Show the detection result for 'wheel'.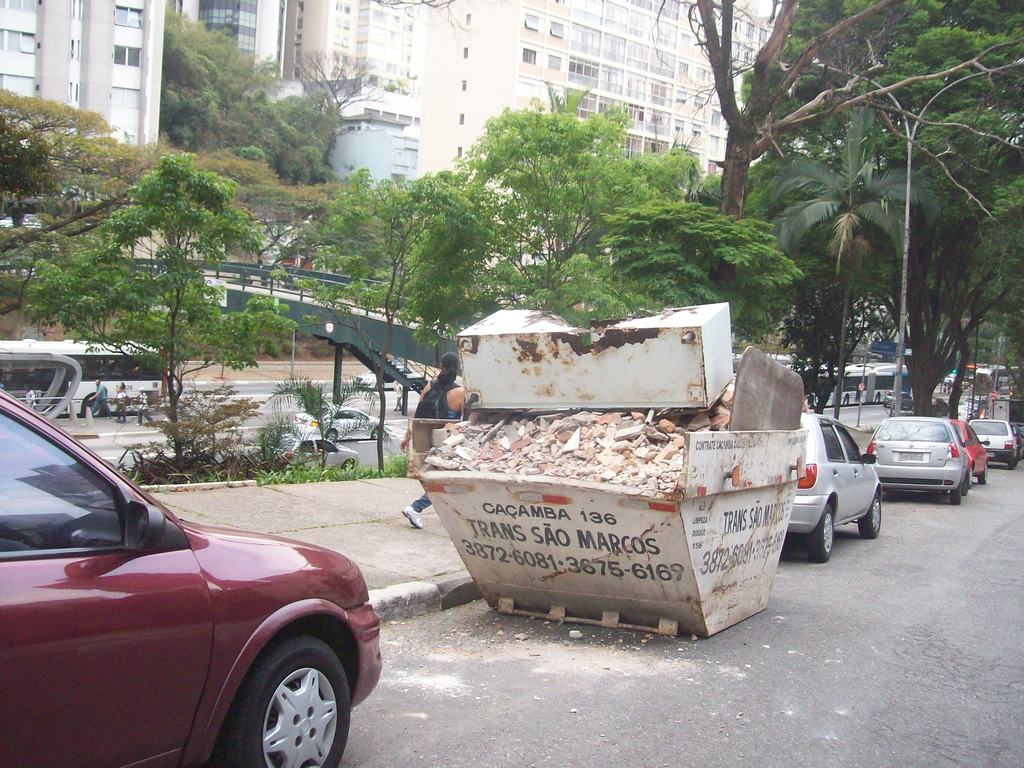
977,459,991,486.
